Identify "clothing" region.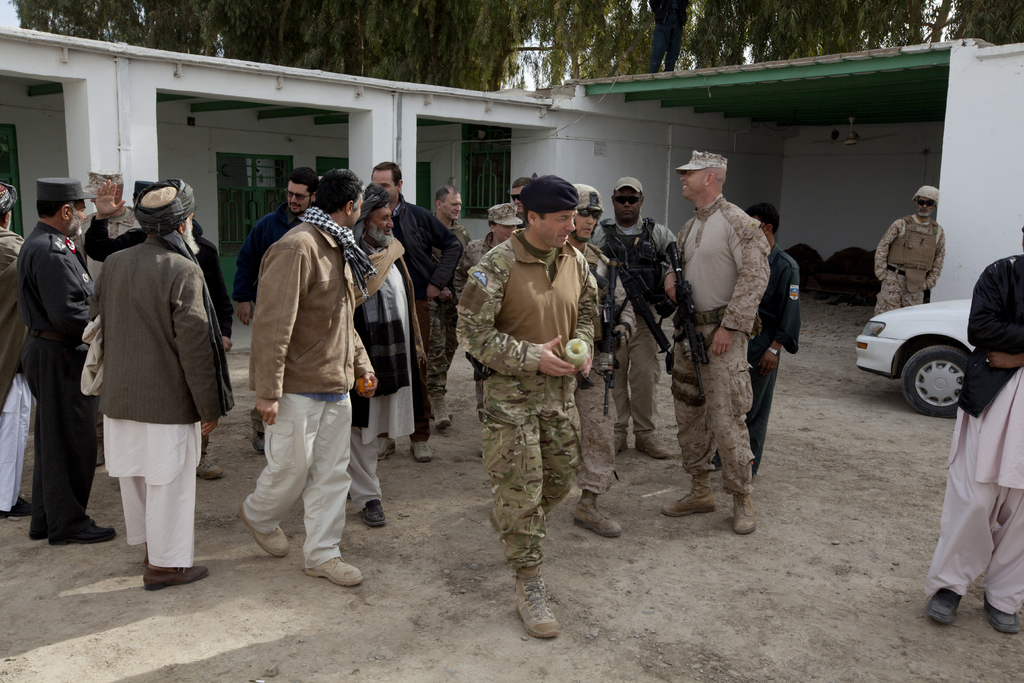
Region: select_region(248, 204, 378, 400).
